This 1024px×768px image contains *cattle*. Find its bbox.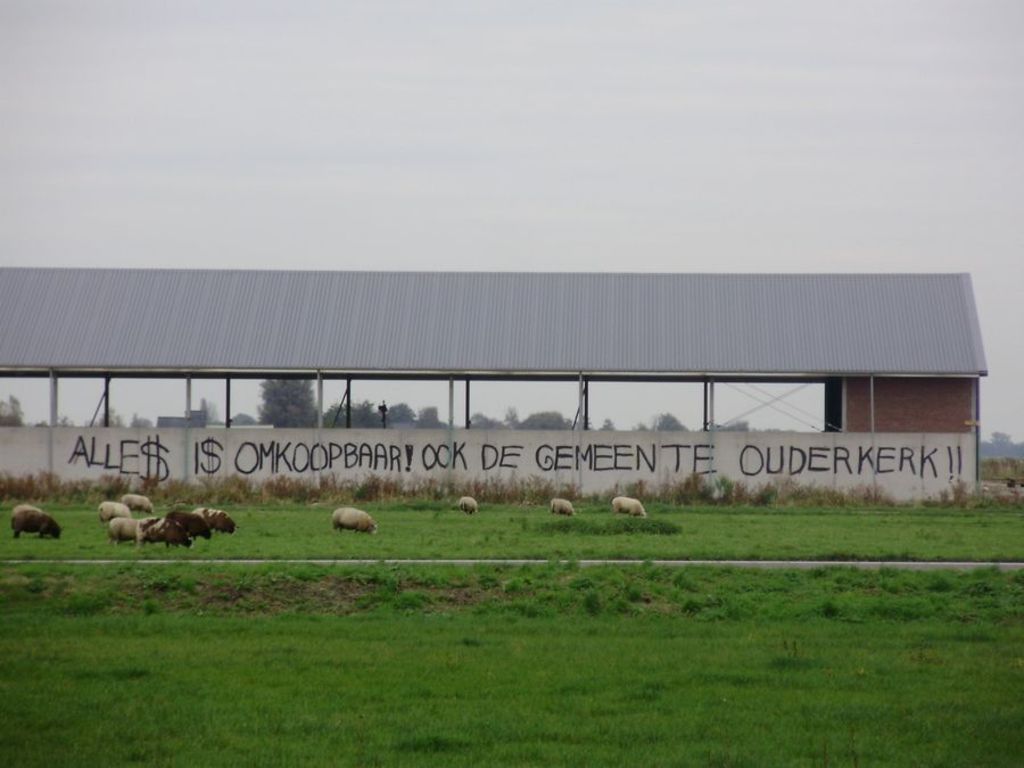
bbox=[11, 505, 41, 535].
